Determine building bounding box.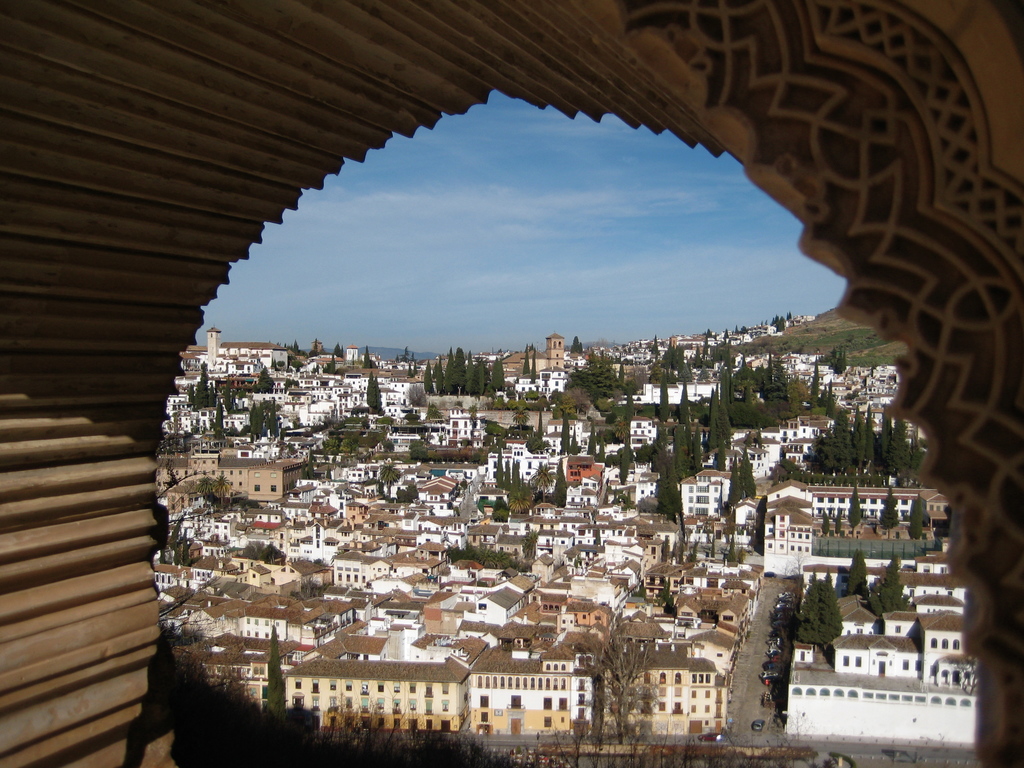
Determined: [783,666,977,739].
